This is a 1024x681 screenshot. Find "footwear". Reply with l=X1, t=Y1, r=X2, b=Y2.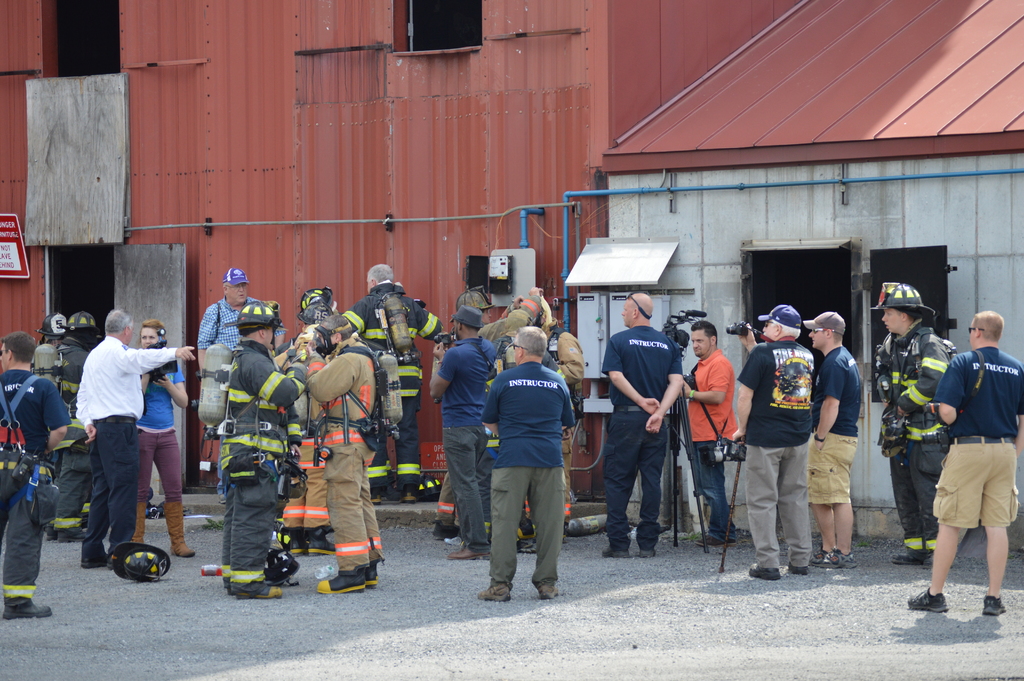
l=640, t=548, r=656, b=555.
